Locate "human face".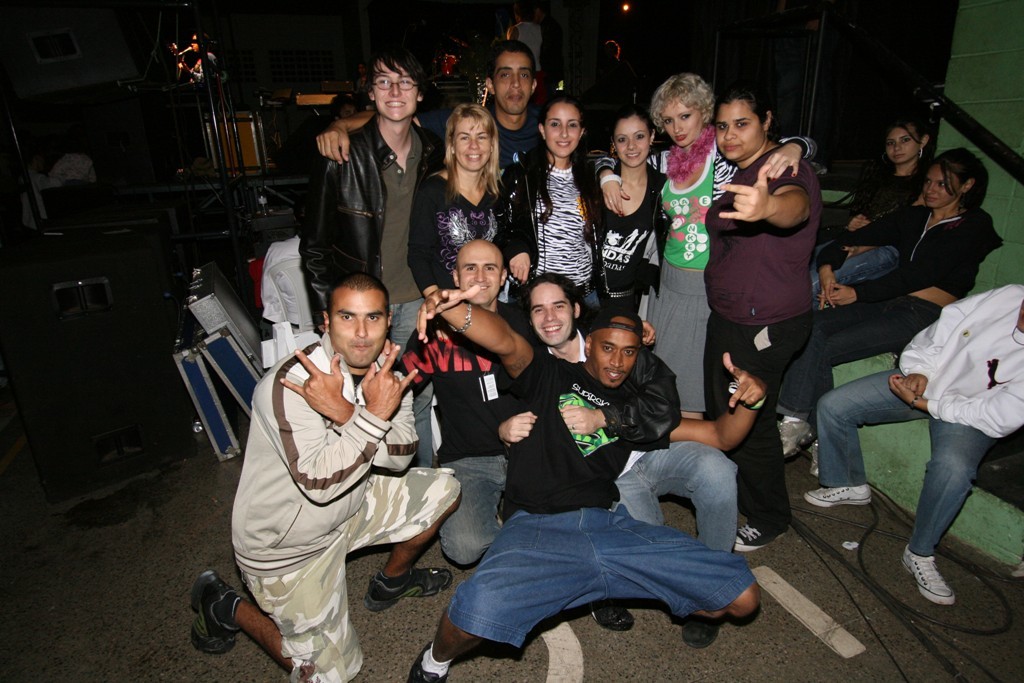
Bounding box: select_region(714, 101, 761, 165).
